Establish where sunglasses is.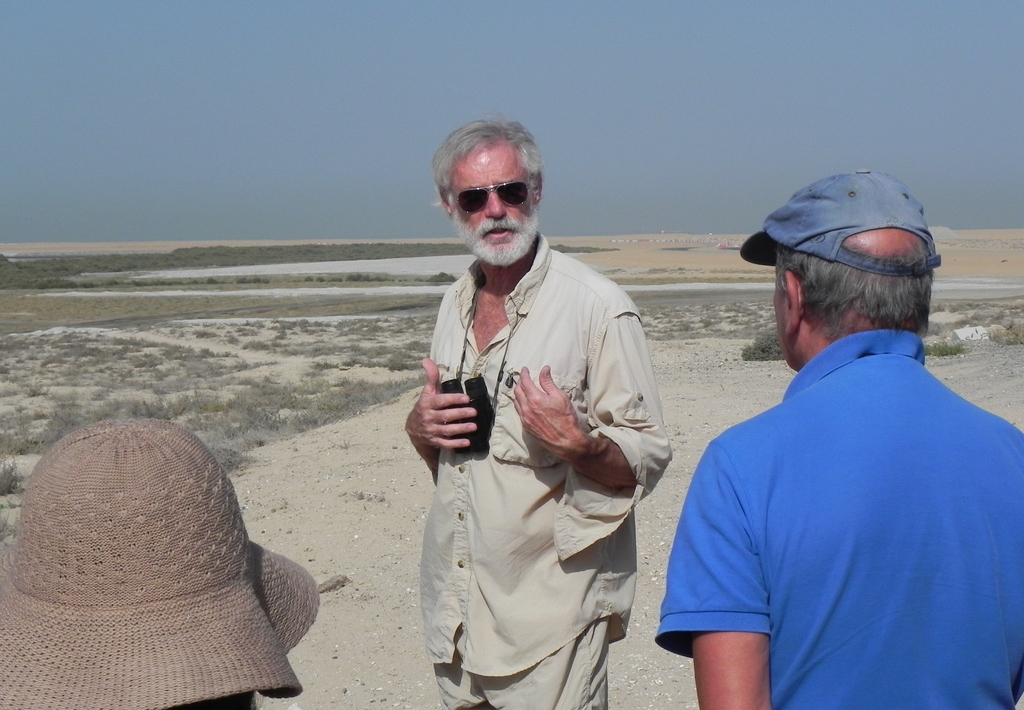
Established at (454,178,533,216).
